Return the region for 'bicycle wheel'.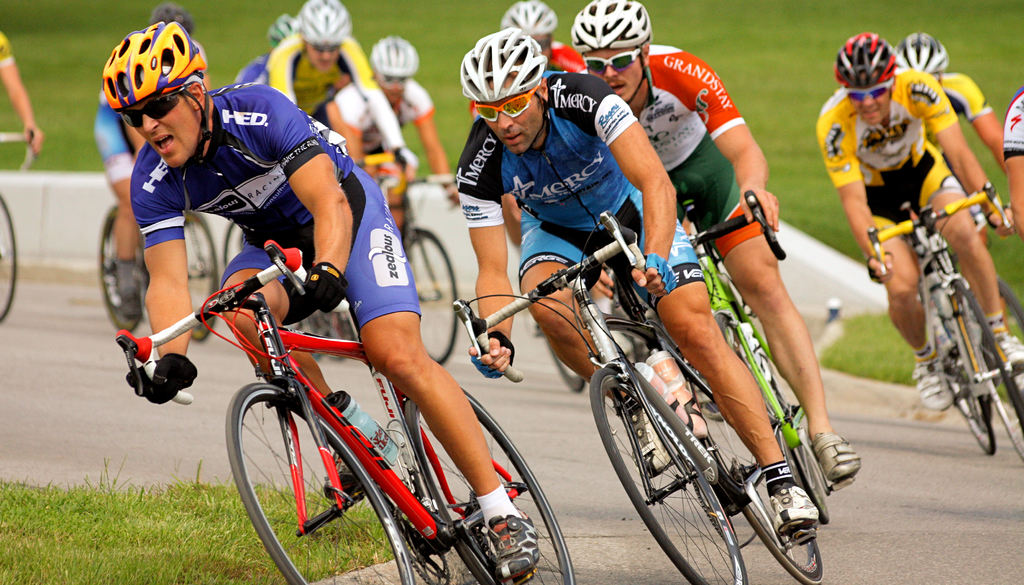
x1=580, y1=360, x2=750, y2=584.
